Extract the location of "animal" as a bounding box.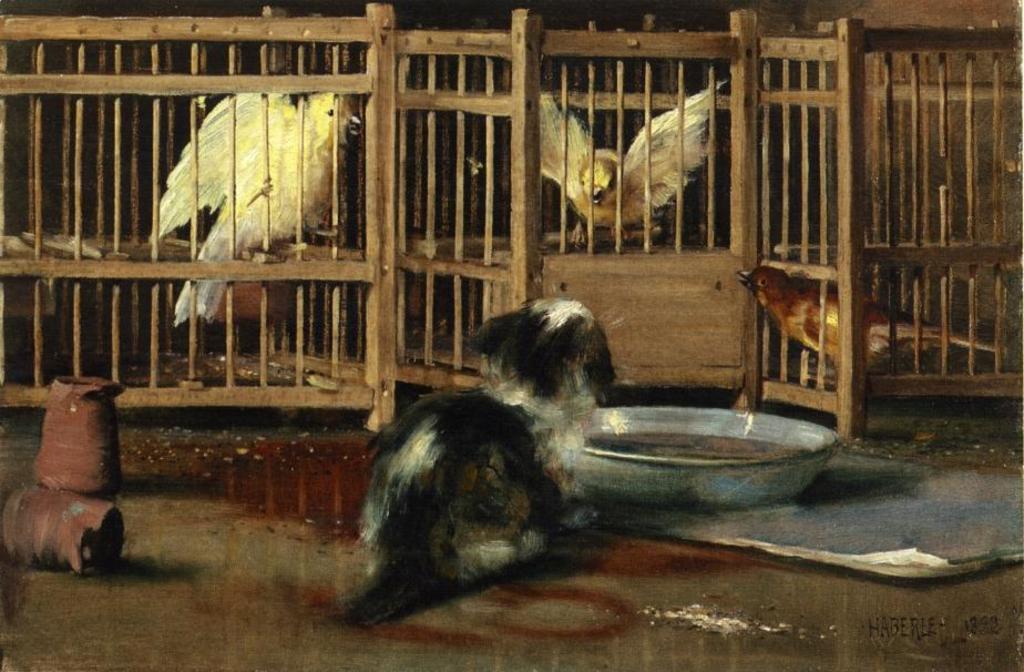
[726,265,1013,380].
